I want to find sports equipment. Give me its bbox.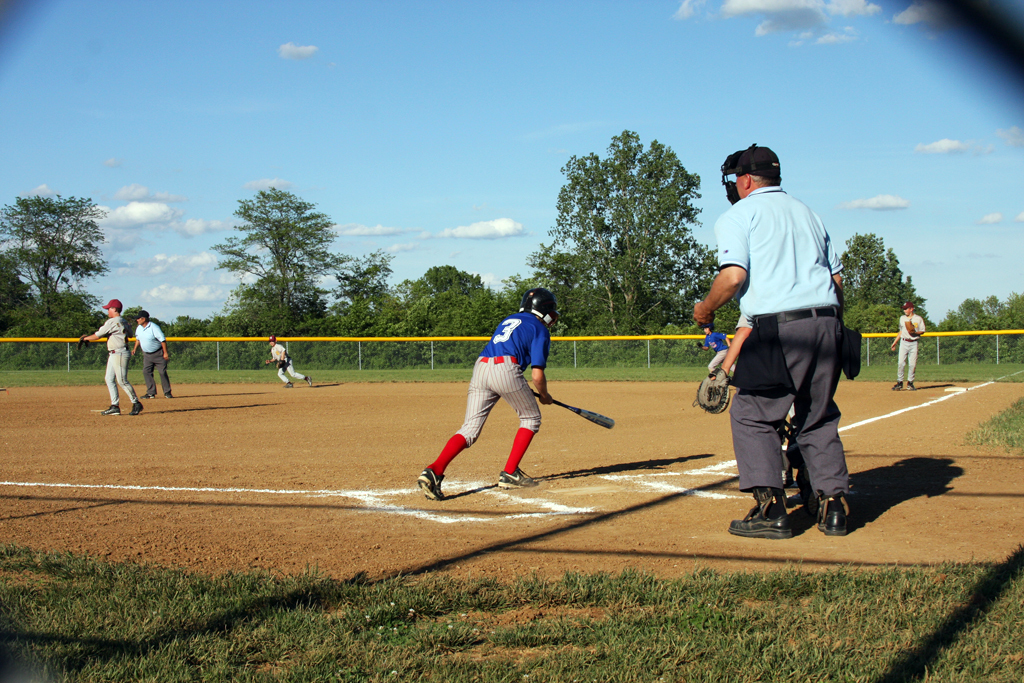
(x1=521, y1=288, x2=567, y2=330).
